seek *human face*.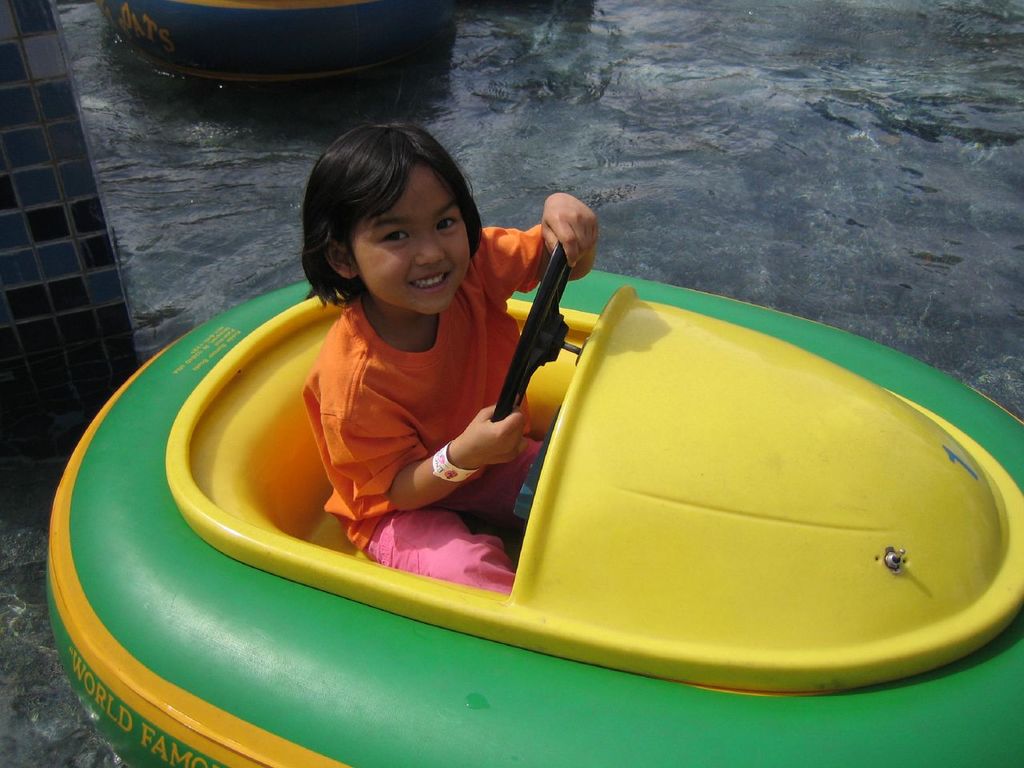
detection(354, 166, 468, 312).
